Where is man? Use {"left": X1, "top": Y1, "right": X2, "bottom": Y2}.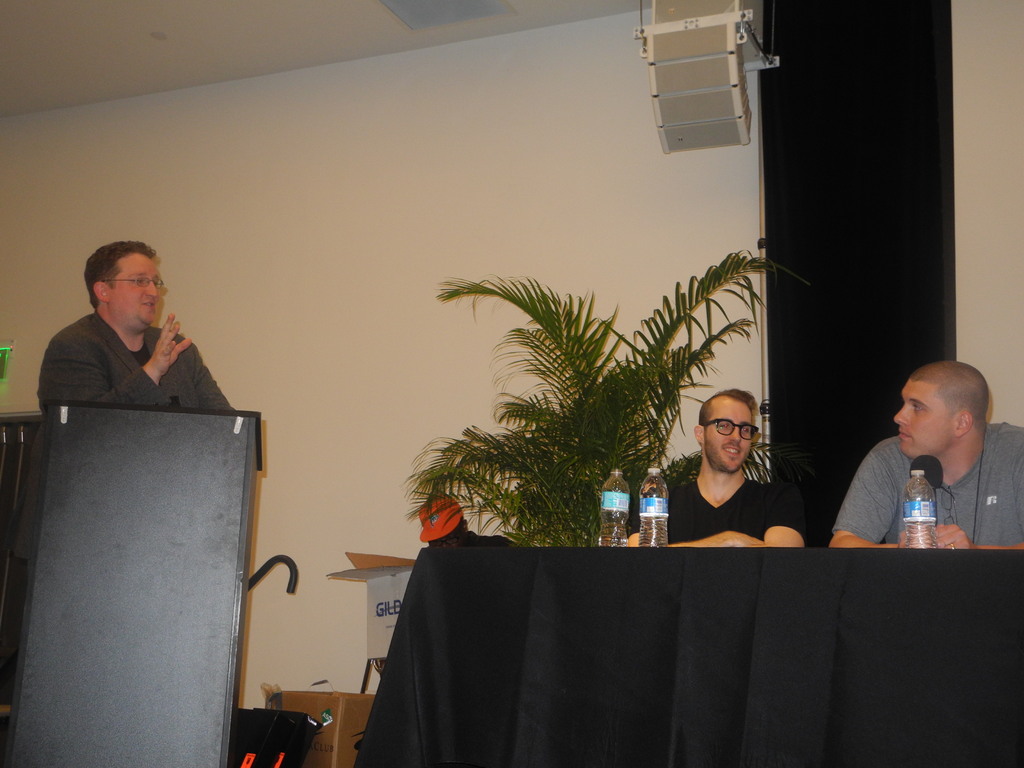
{"left": 36, "top": 240, "right": 241, "bottom": 424}.
